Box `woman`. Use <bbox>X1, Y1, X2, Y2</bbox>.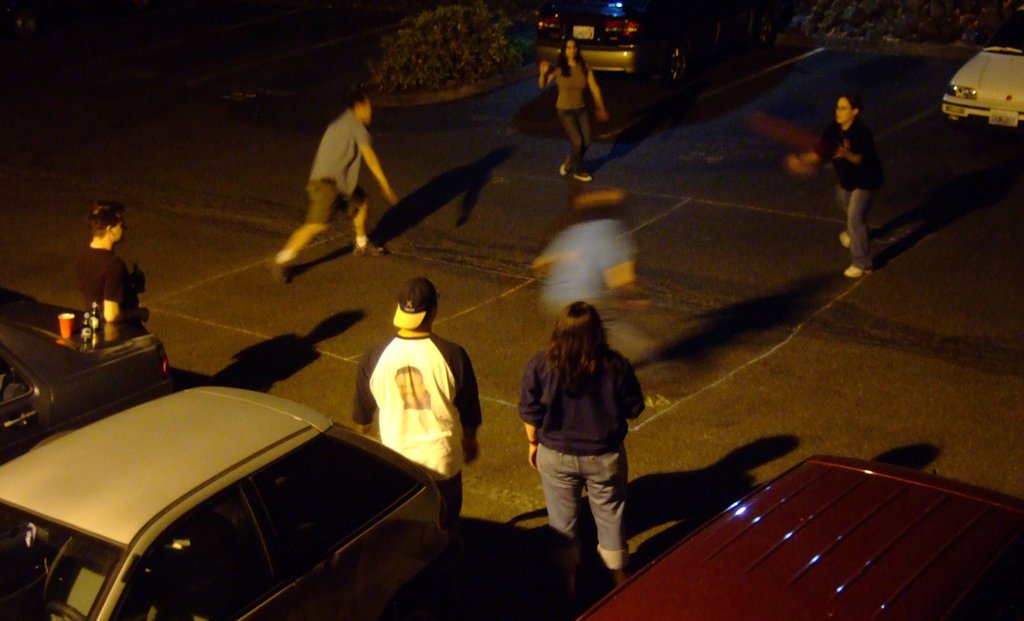
<bbox>539, 38, 613, 186</bbox>.
